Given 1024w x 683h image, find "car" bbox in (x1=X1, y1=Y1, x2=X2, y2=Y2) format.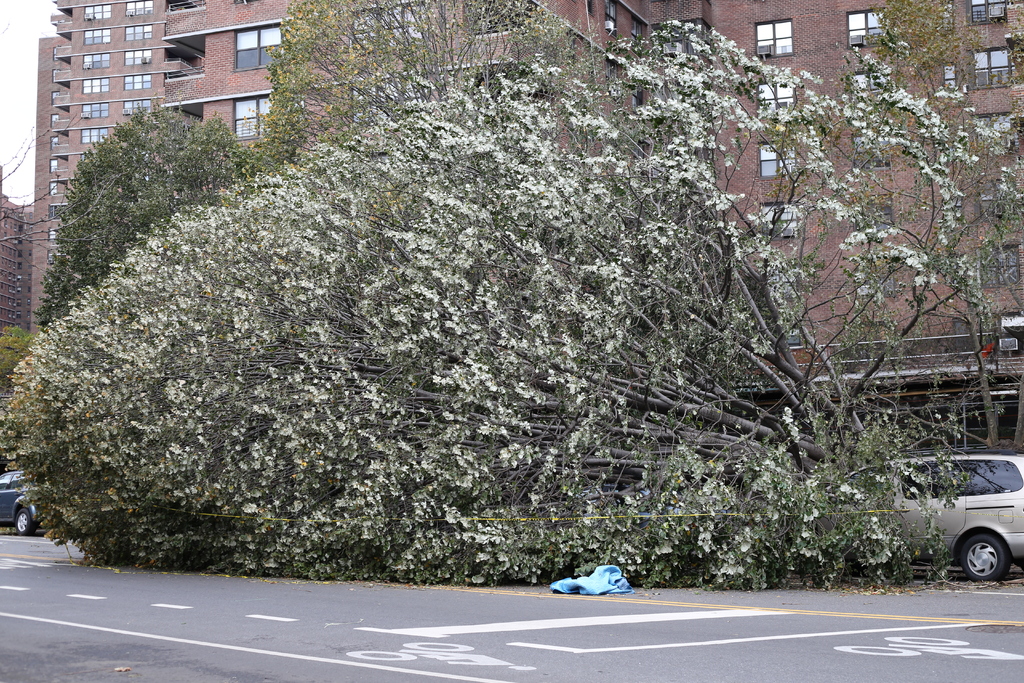
(x1=831, y1=461, x2=1023, y2=589).
